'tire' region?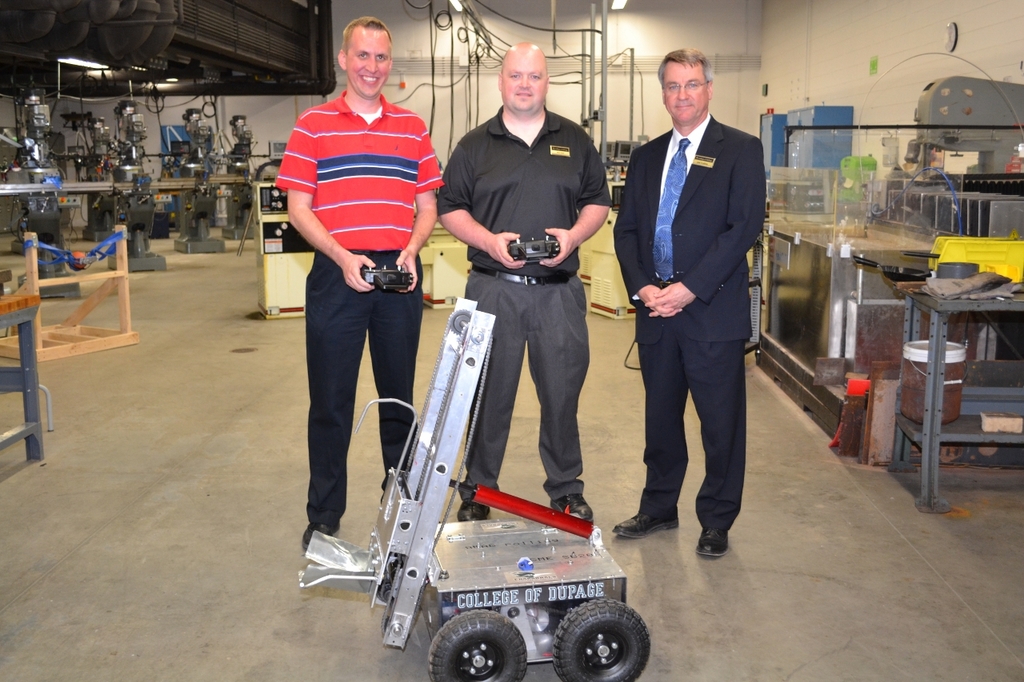
bbox=(426, 605, 528, 681)
